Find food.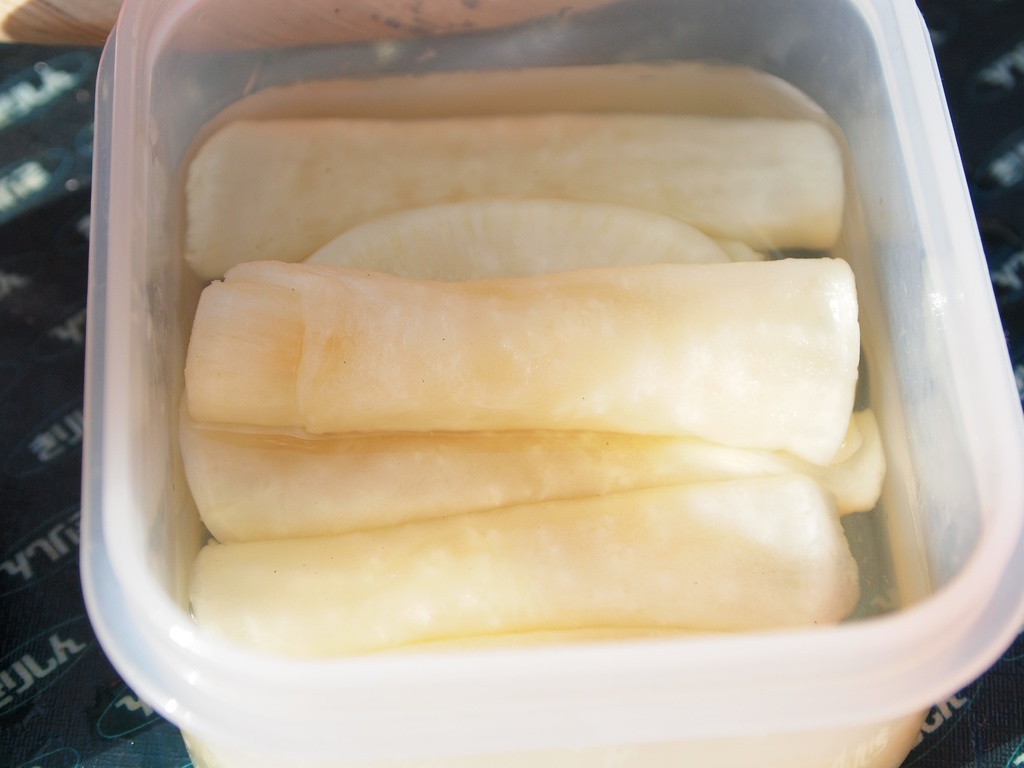
{"x1": 180, "y1": 72, "x2": 887, "y2": 649}.
